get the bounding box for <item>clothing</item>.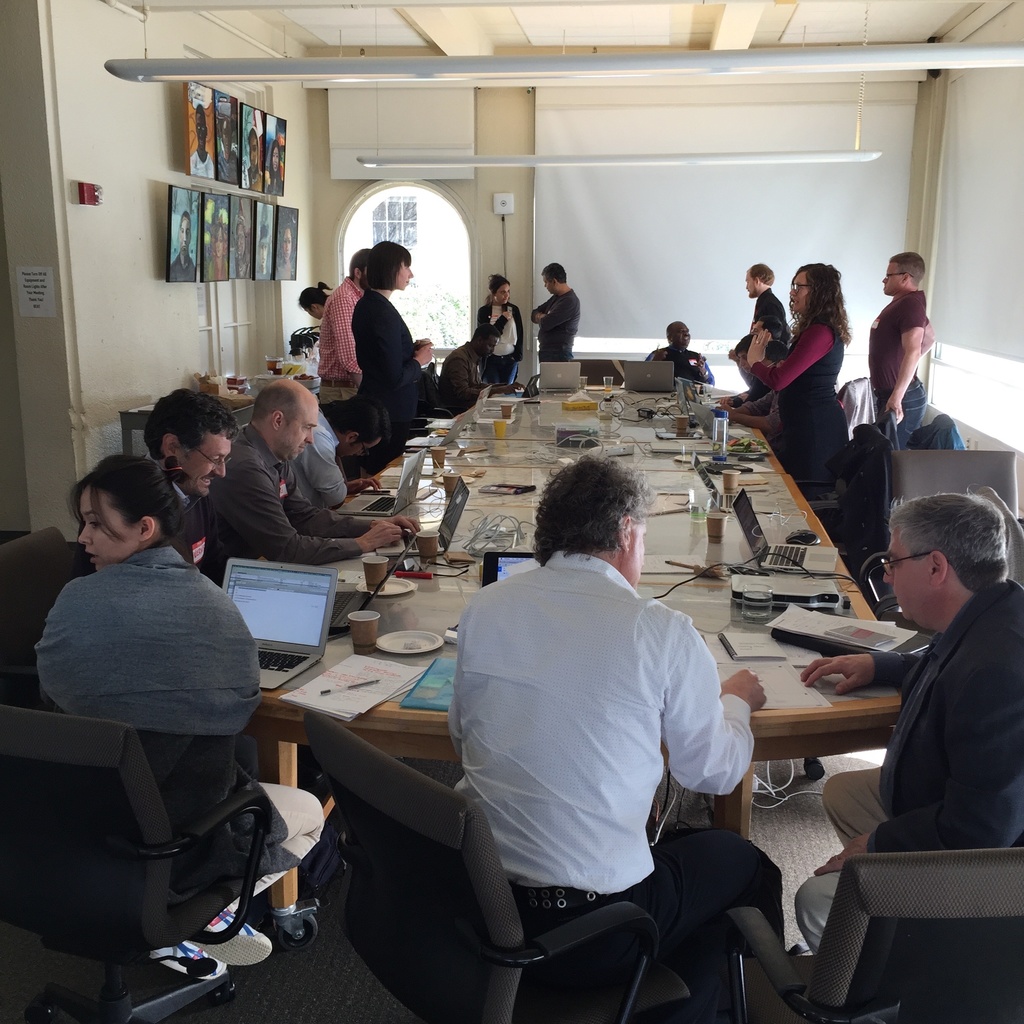
(x1=527, y1=287, x2=585, y2=354).
